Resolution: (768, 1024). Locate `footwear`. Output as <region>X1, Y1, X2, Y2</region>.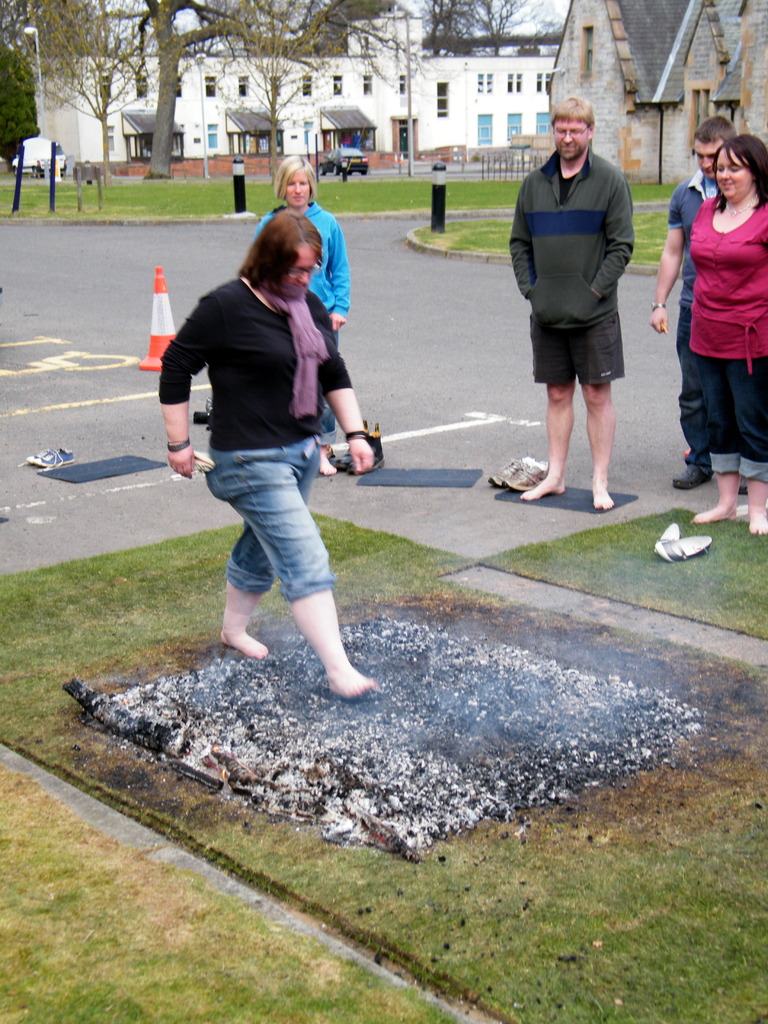
<region>340, 417, 386, 476</region>.
